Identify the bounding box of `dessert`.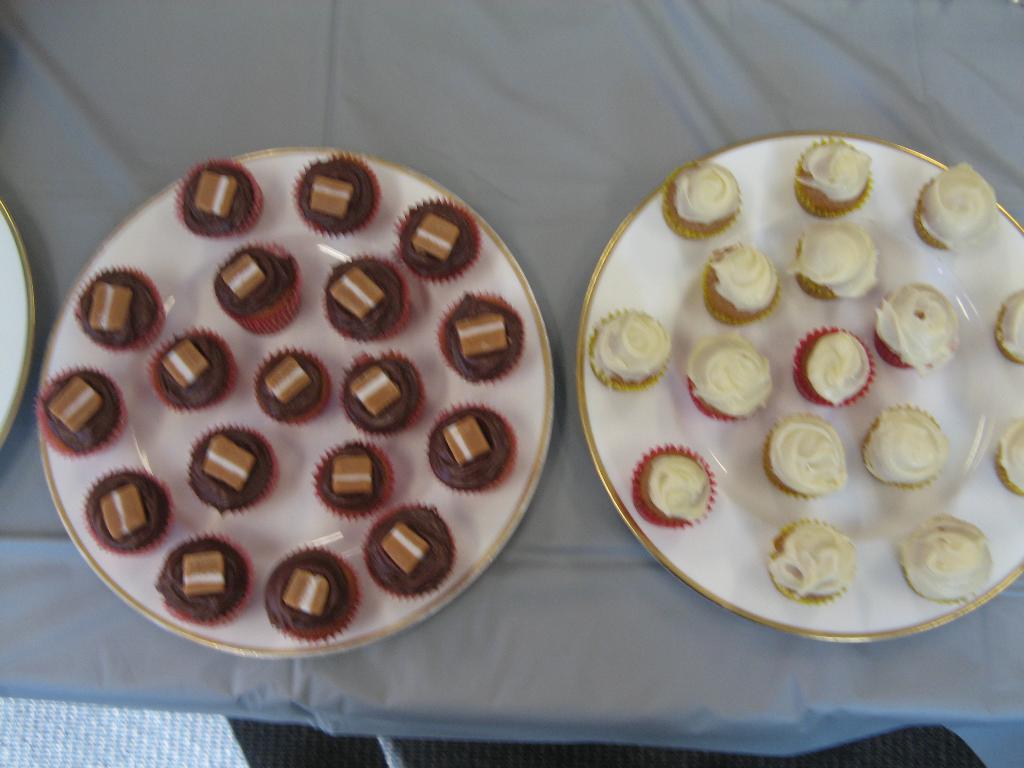
[296, 154, 374, 230].
